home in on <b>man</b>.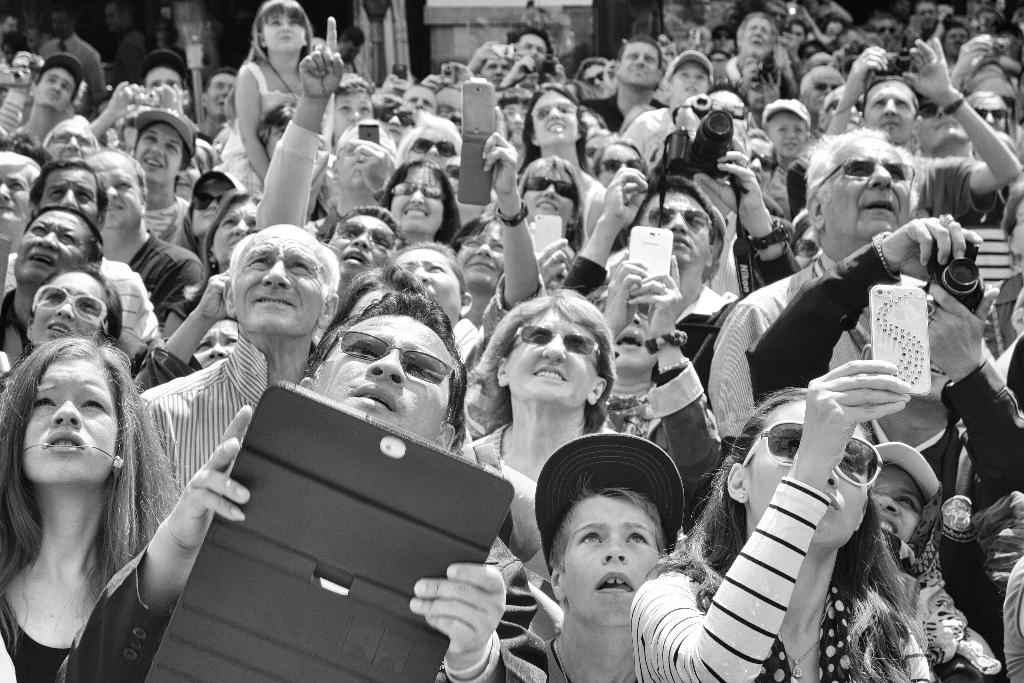
Homed in at [0, 202, 105, 384].
